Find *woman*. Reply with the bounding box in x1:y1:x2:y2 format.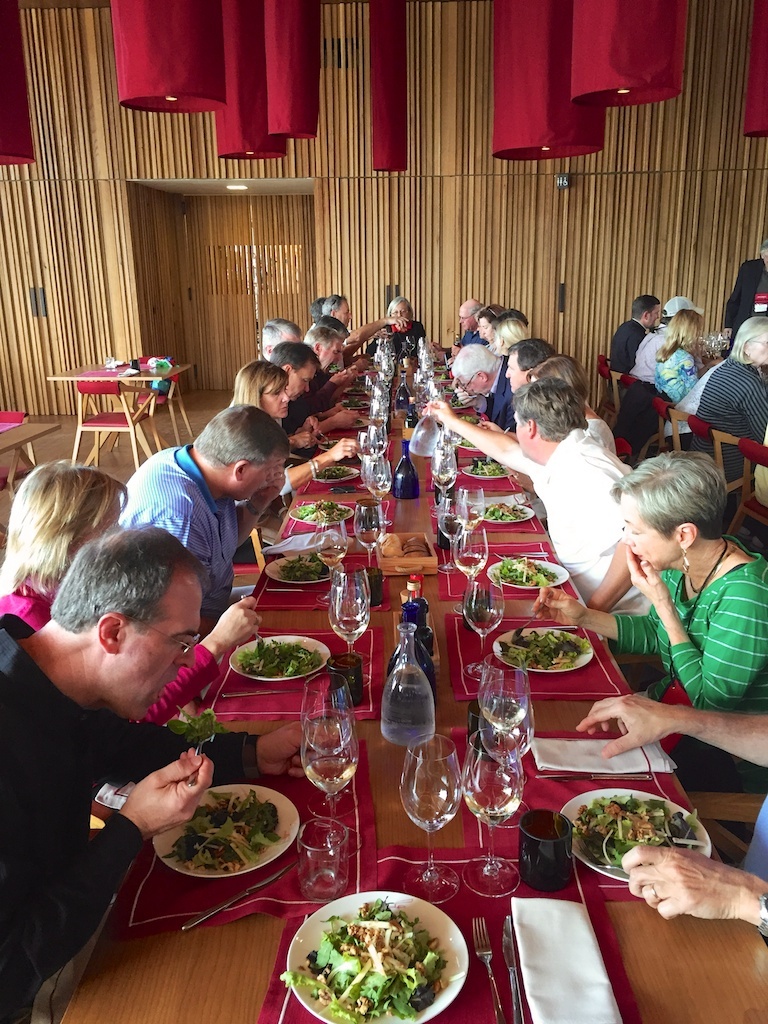
689:311:767:483.
